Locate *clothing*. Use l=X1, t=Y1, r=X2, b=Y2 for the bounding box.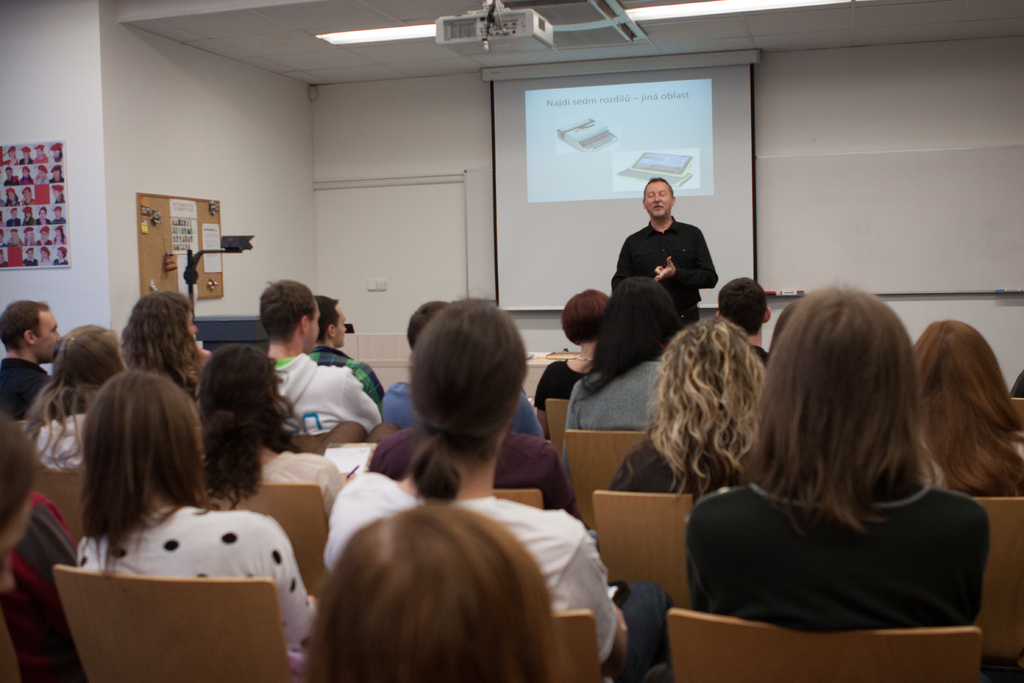
l=228, t=425, r=364, b=543.
